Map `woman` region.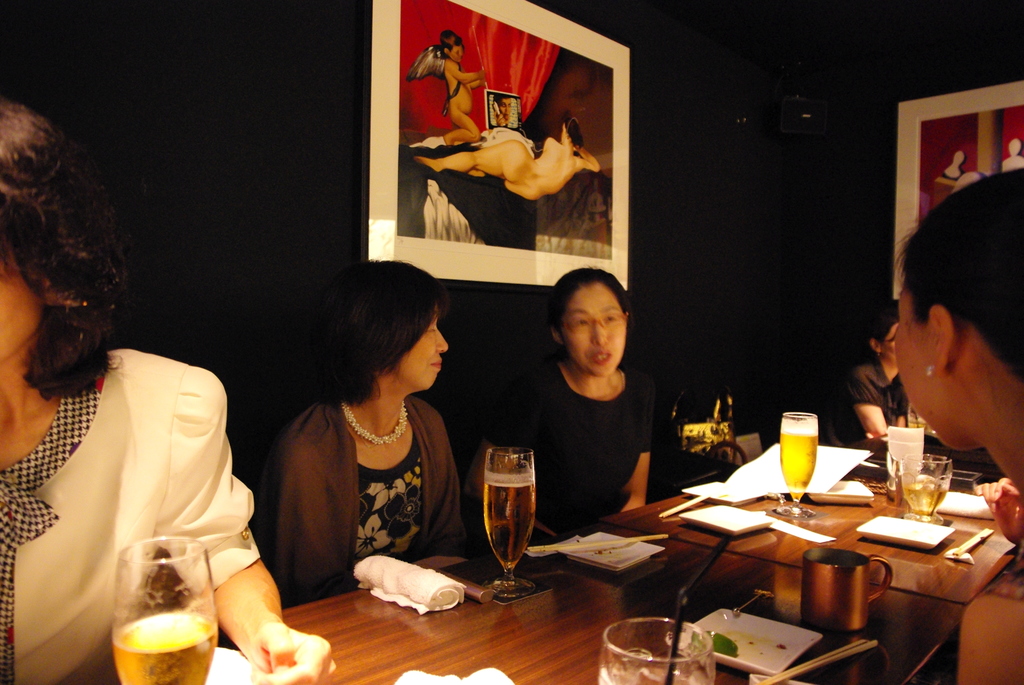
Mapped to 249/264/487/619.
